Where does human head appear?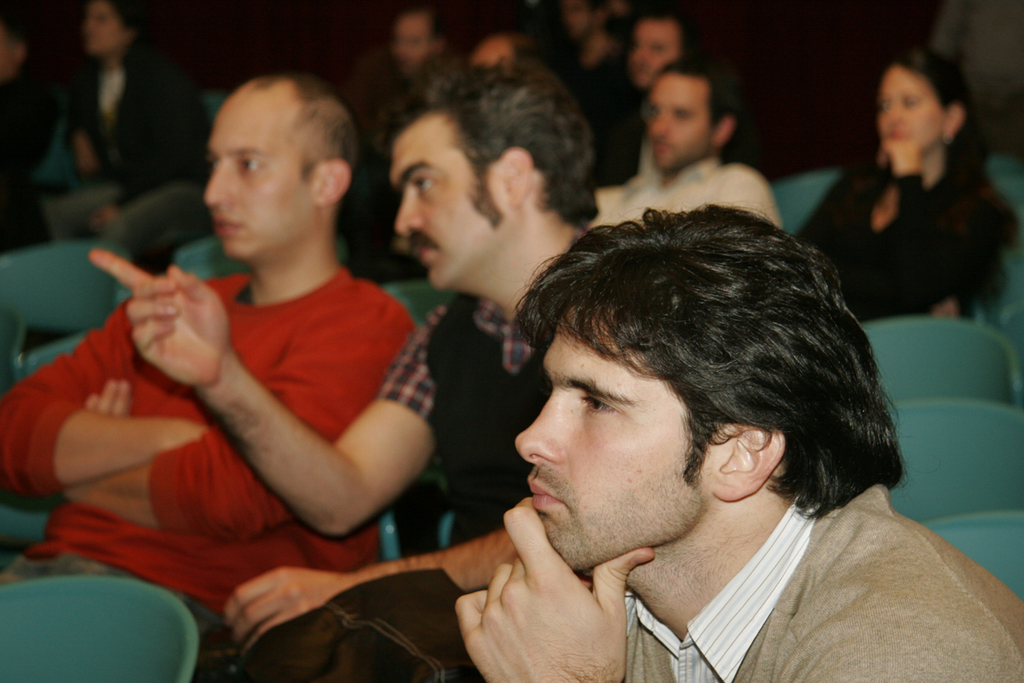
Appears at left=0, top=15, right=26, bottom=79.
